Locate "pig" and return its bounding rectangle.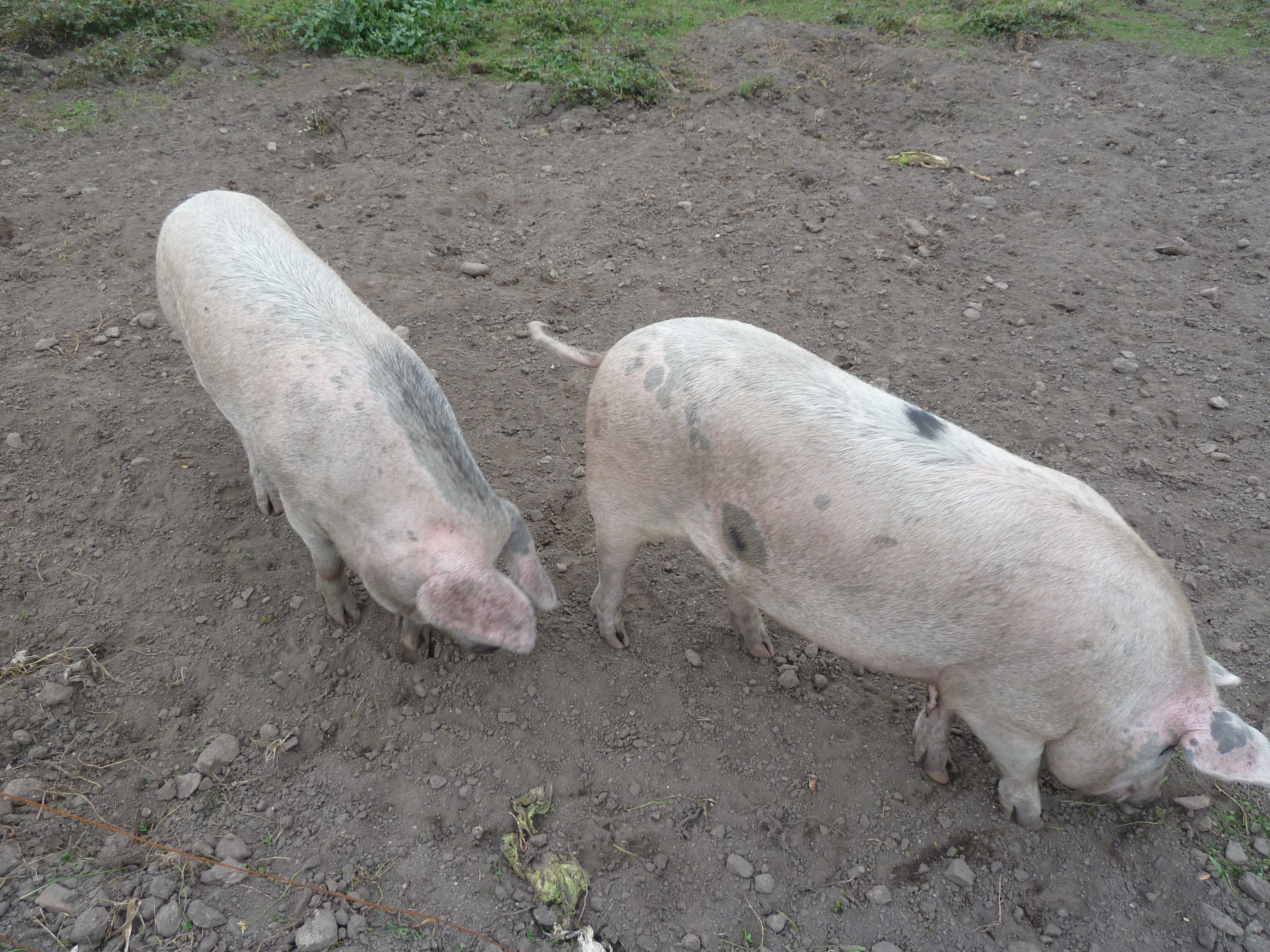
(x1=50, y1=60, x2=179, y2=212).
